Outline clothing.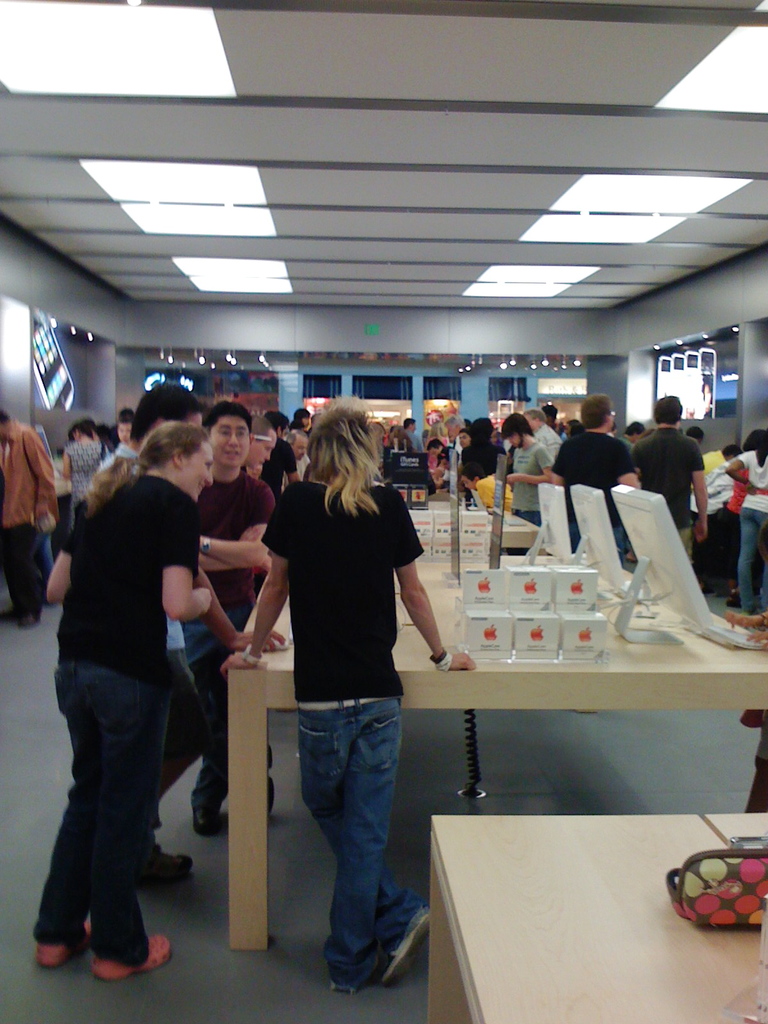
Outline: <box>737,449,767,612</box>.
